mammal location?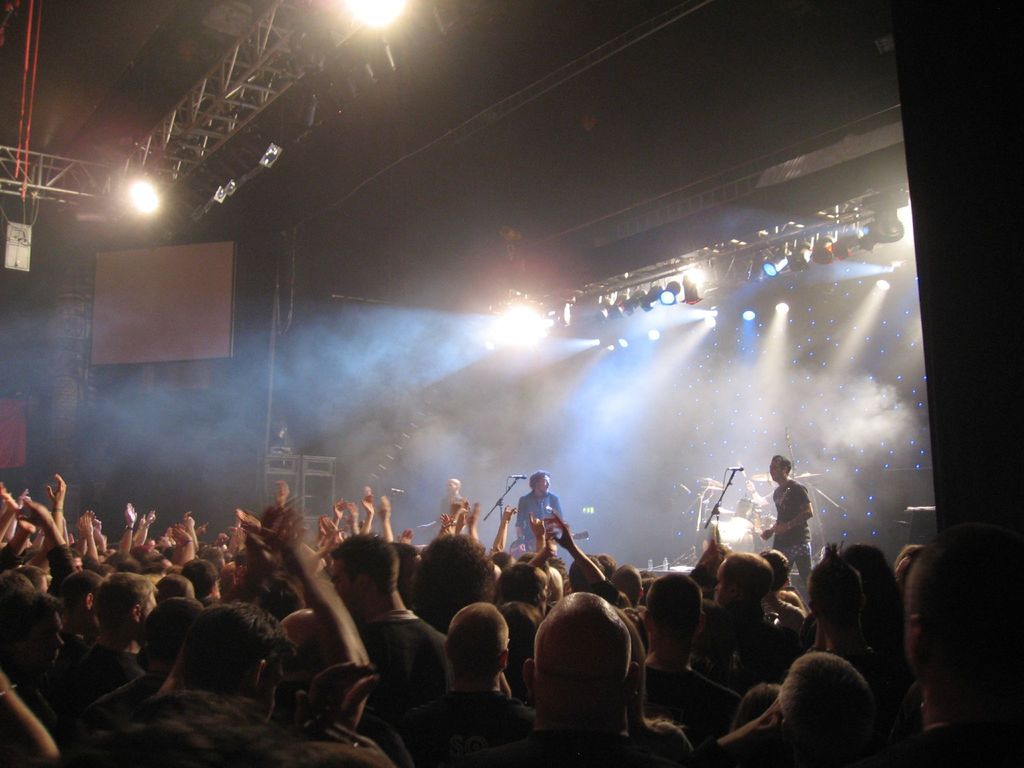
(x1=739, y1=479, x2=770, y2=523)
